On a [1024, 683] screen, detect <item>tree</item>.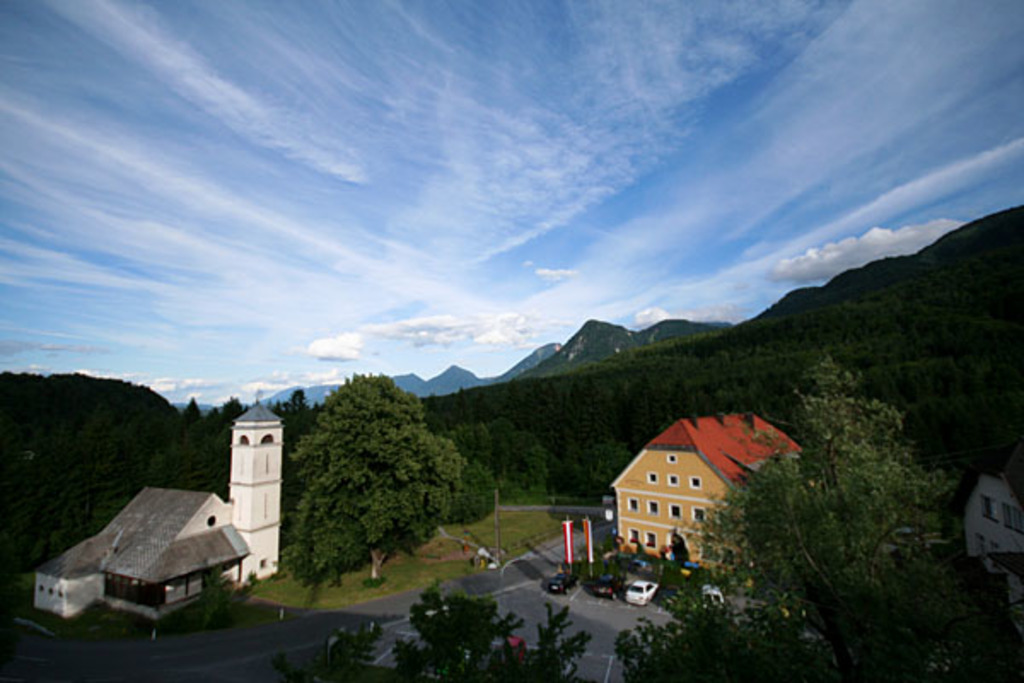
bbox=[567, 526, 795, 681].
